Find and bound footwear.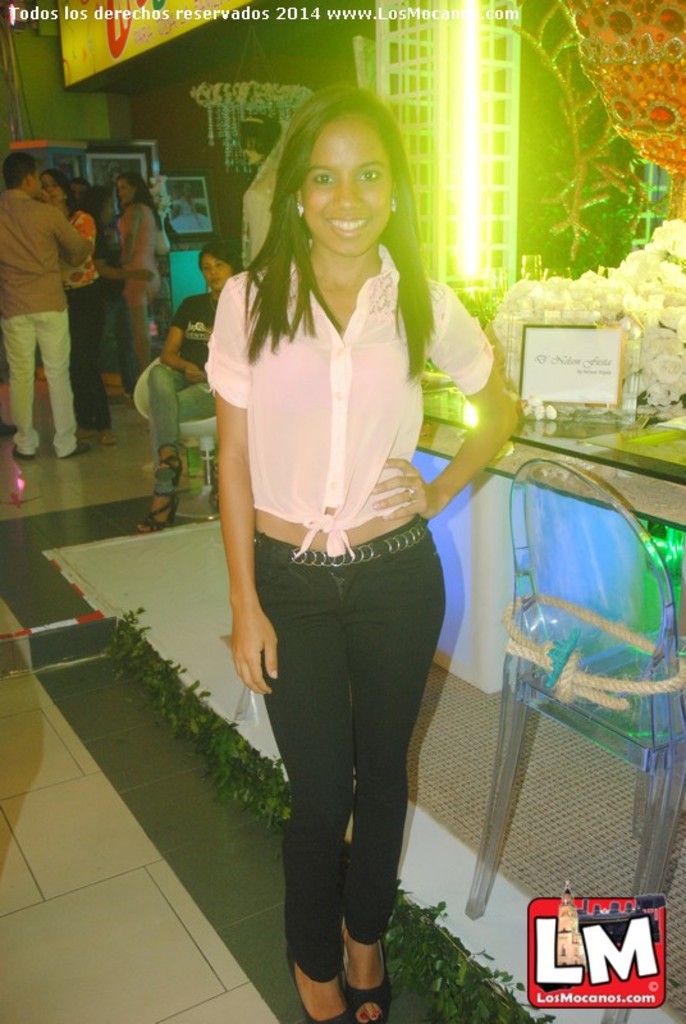
Bound: x1=152 y1=449 x2=180 y2=494.
